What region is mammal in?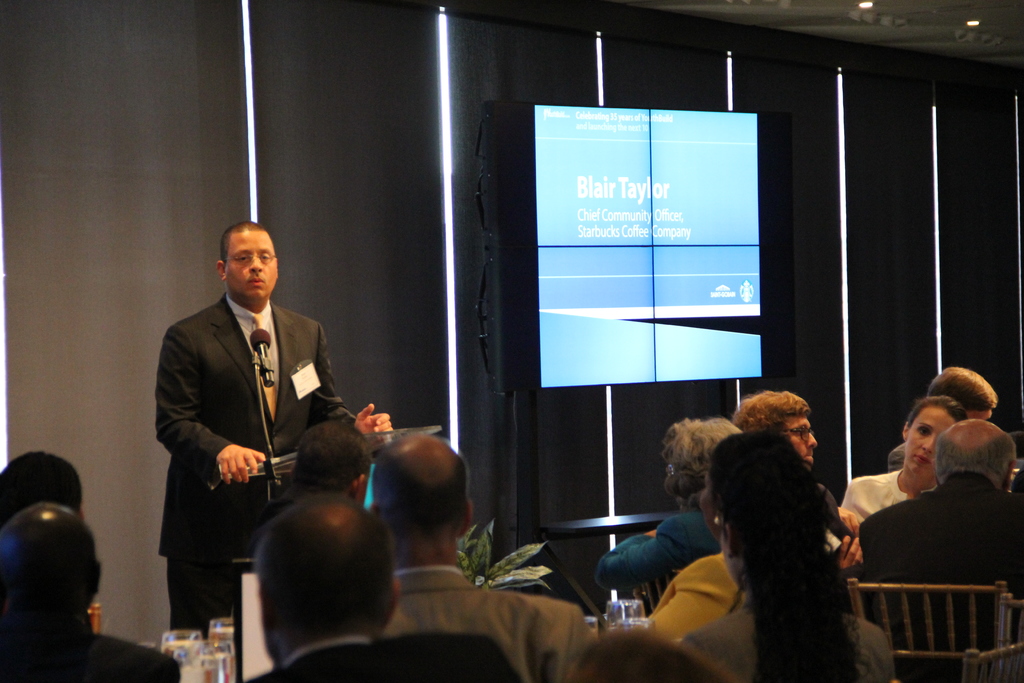
region(235, 488, 522, 682).
